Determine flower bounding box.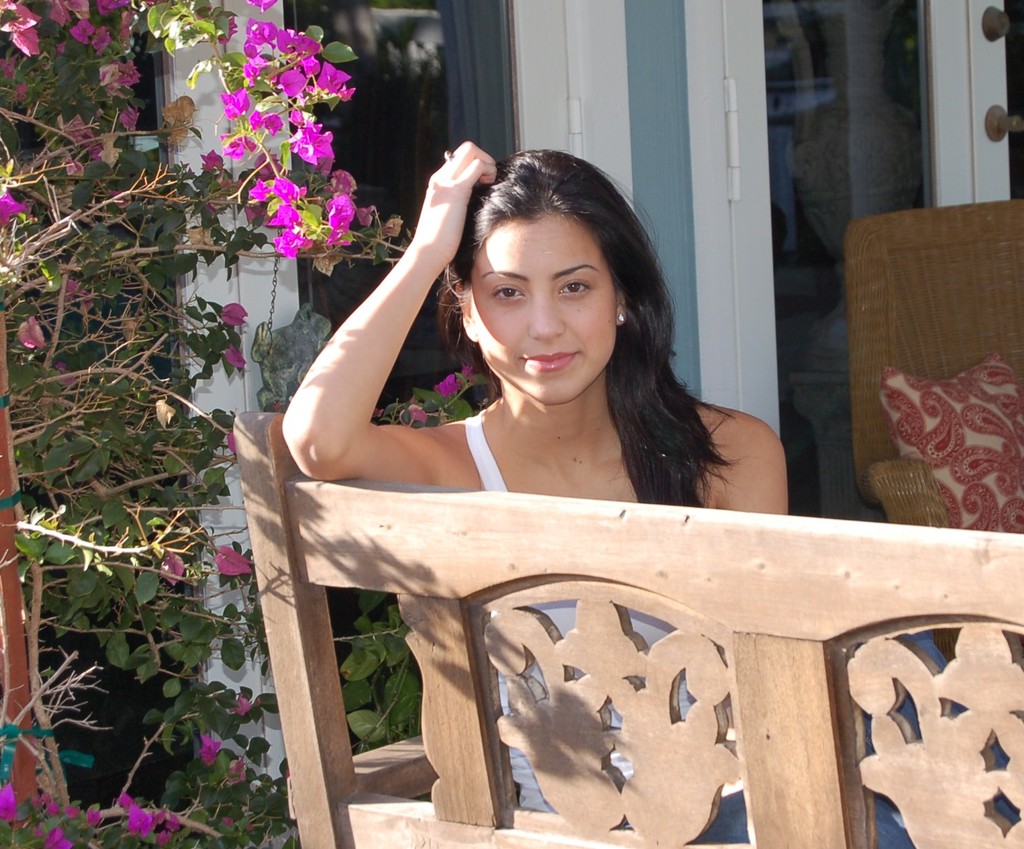
Determined: select_region(405, 401, 431, 426).
